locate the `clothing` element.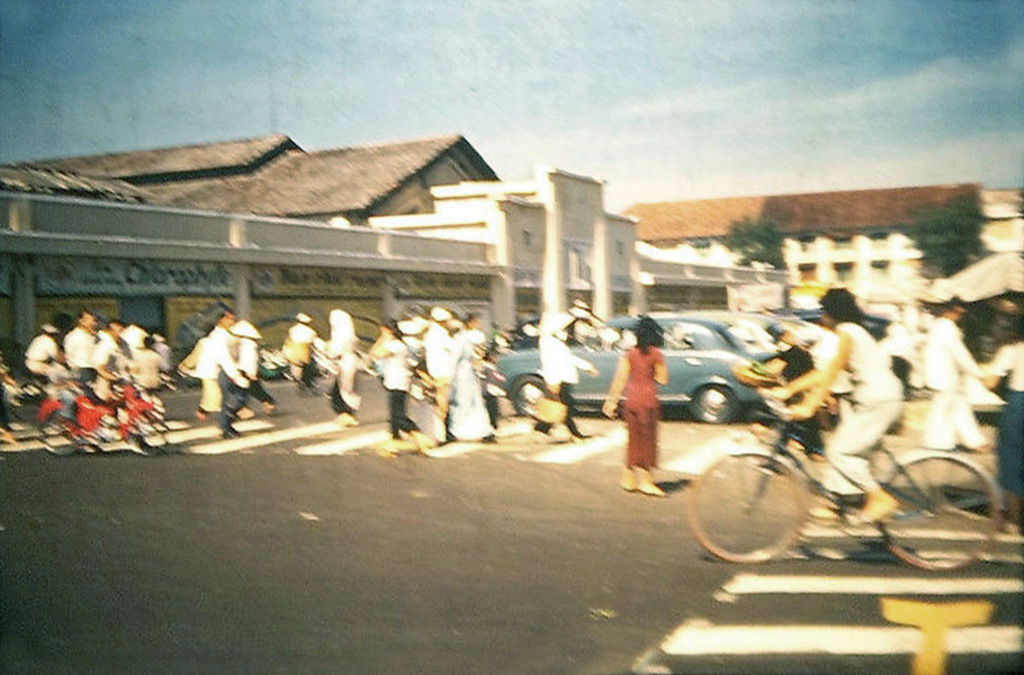
Element bbox: <region>231, 333, 270, 408</region>.
